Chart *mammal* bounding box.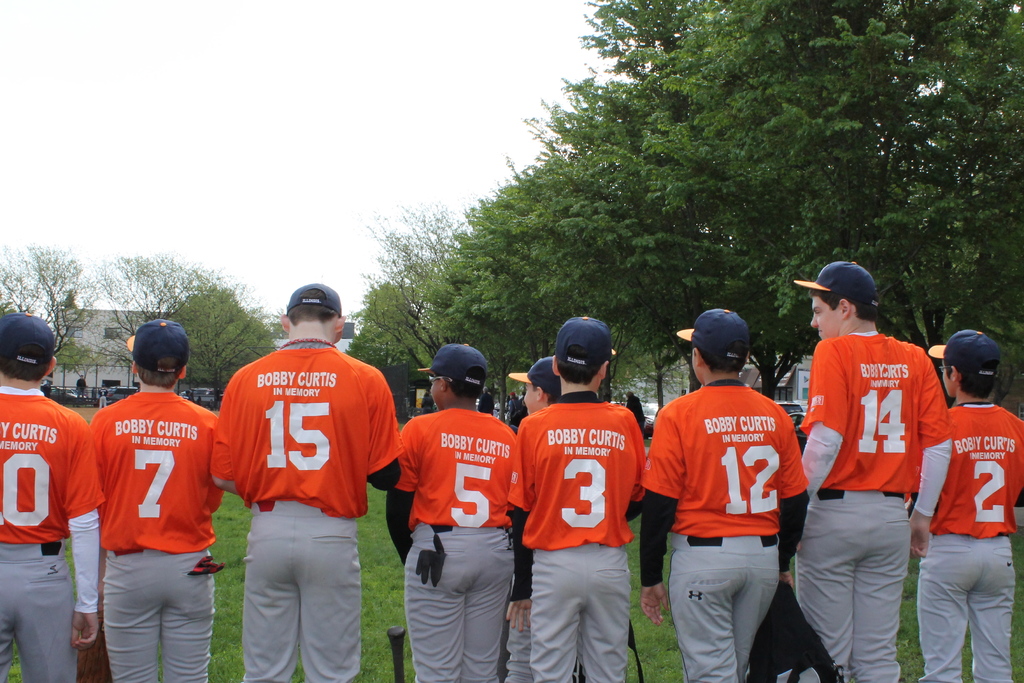
Charted: rect(77, 373, 88, 404).
